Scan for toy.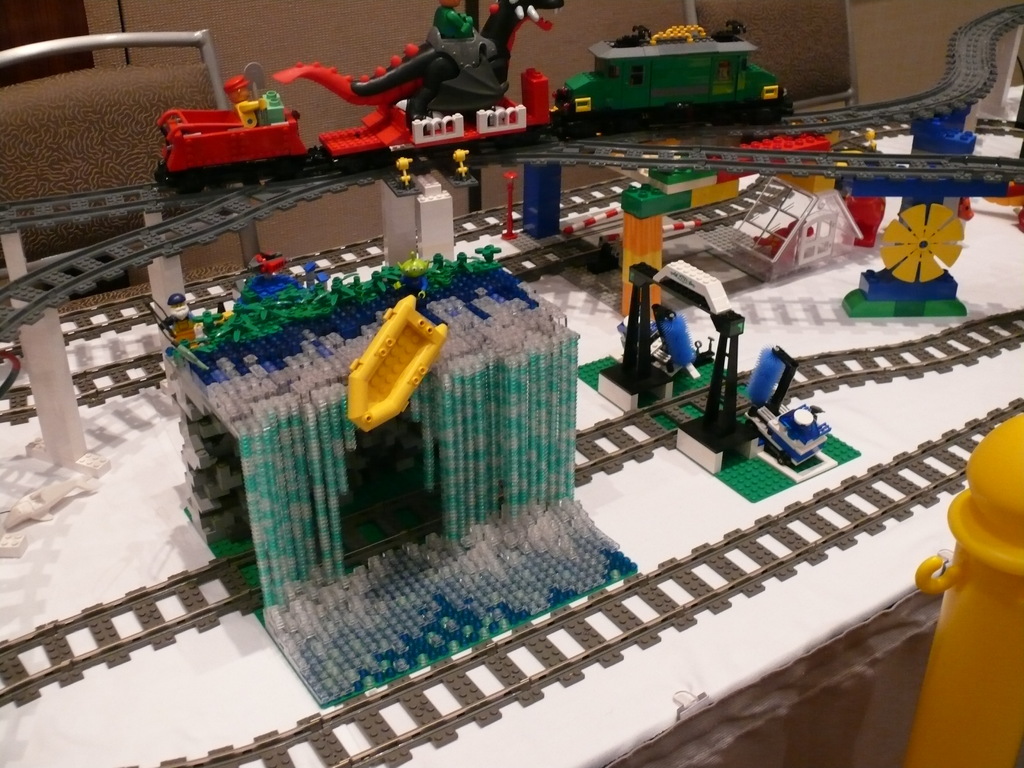
Scan result: Rect(244, 246, 284, 278).
